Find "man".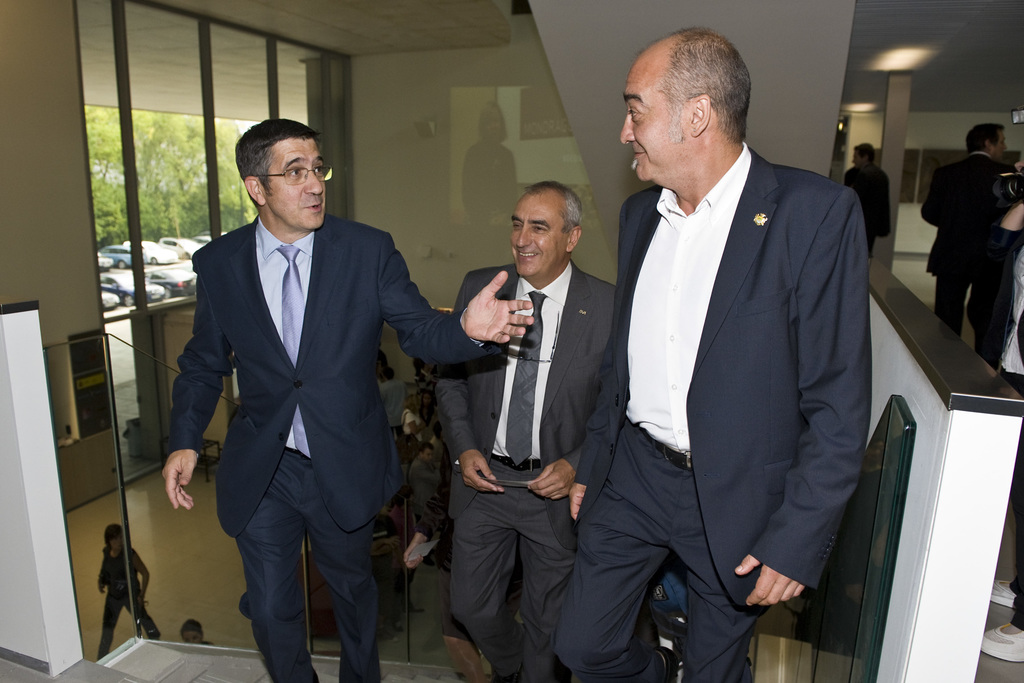
left=435, top=178, right=618, bottom=682.
